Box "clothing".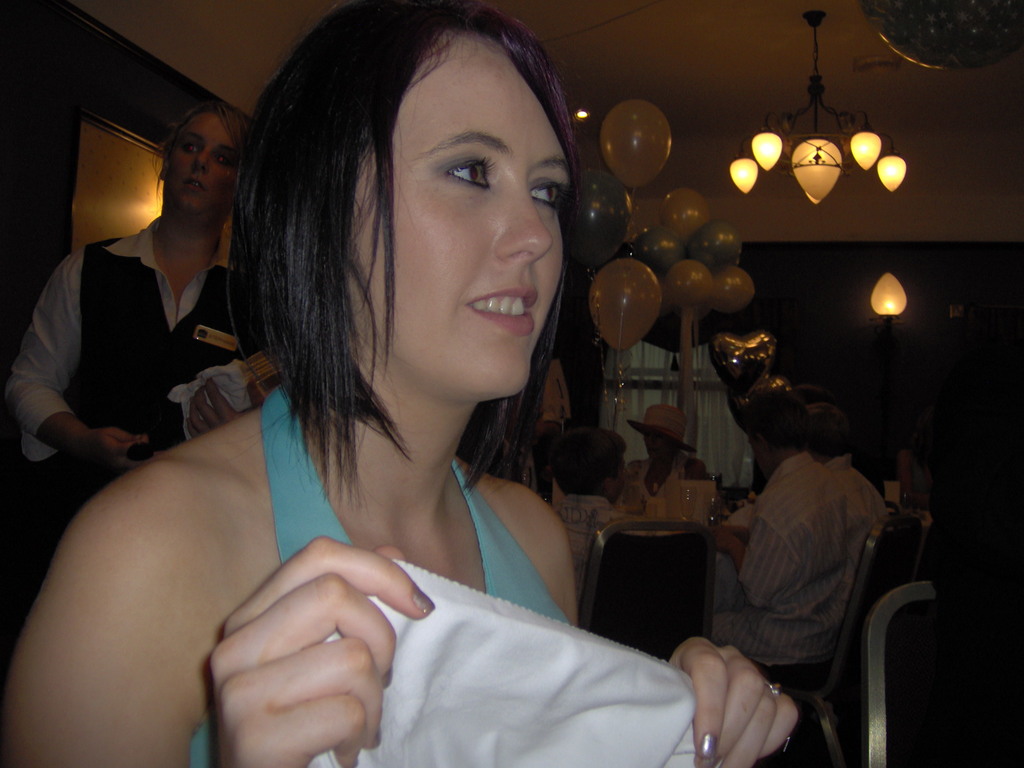
710:417:908:710.
